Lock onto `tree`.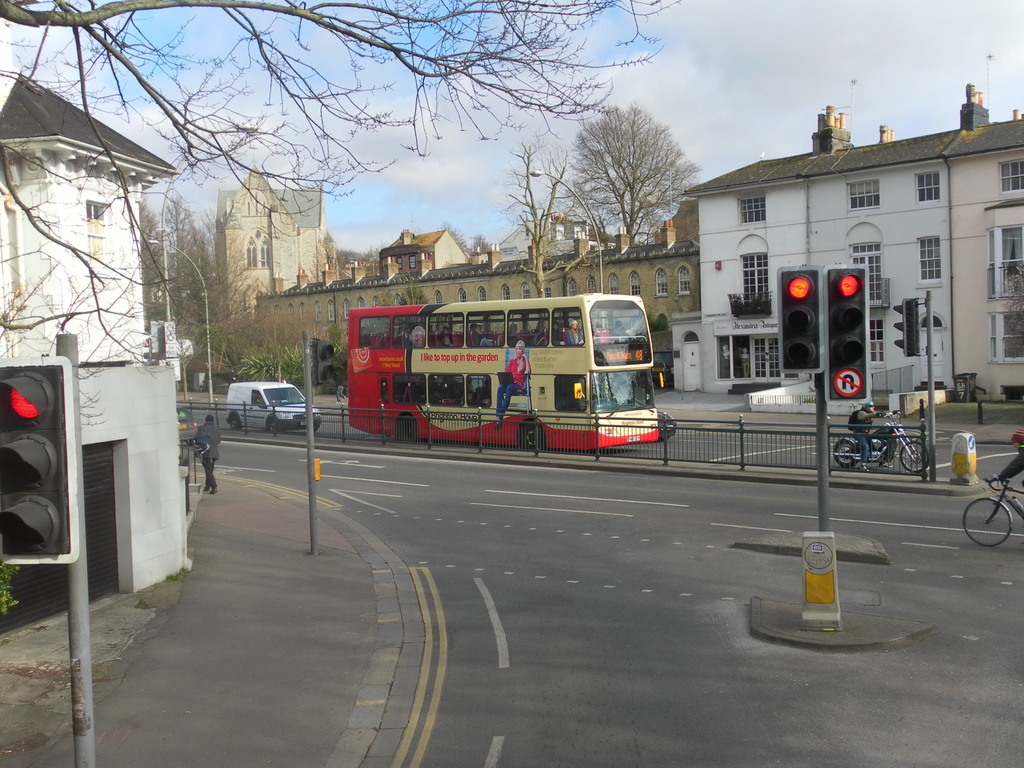
Locked: detection(3, 0, 710, 360).
